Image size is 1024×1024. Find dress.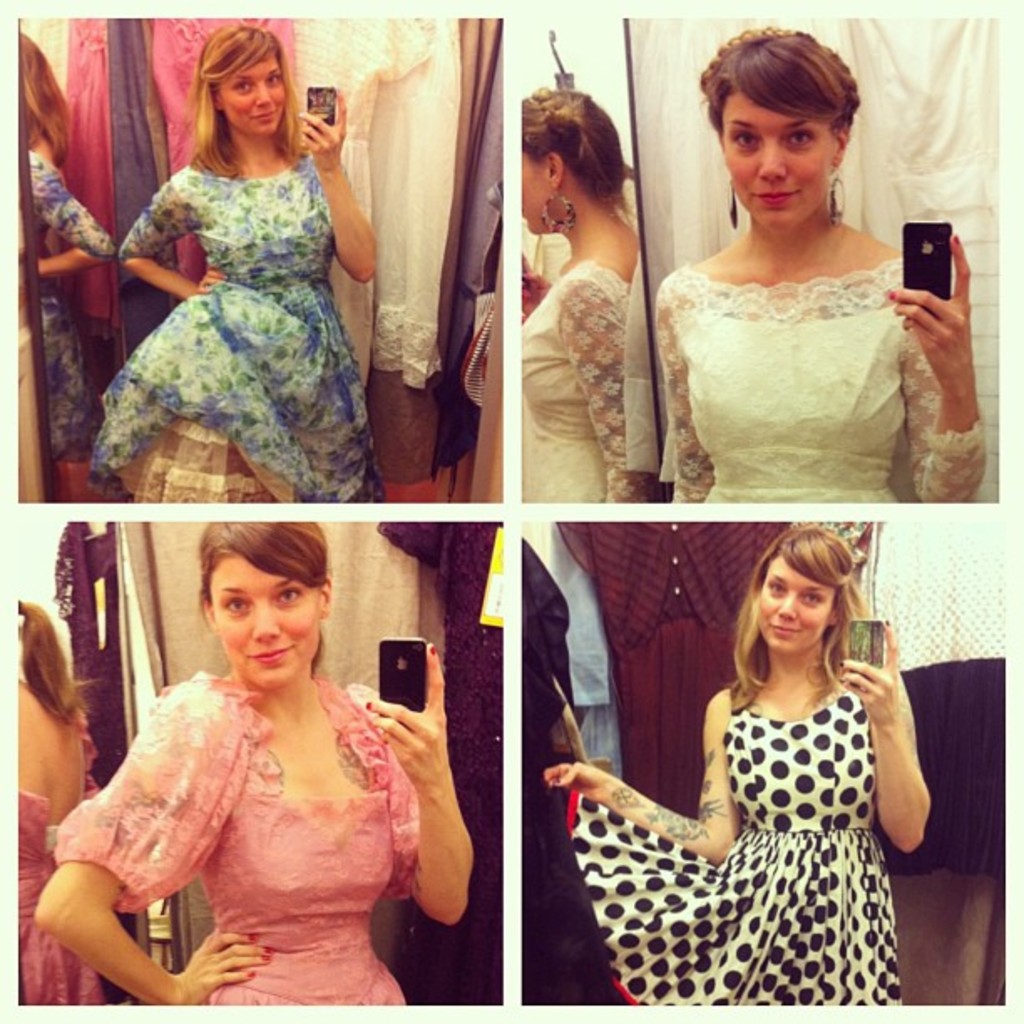
{"x1": 85, "y1": 169, "x2": 390, "y2": 517}.
